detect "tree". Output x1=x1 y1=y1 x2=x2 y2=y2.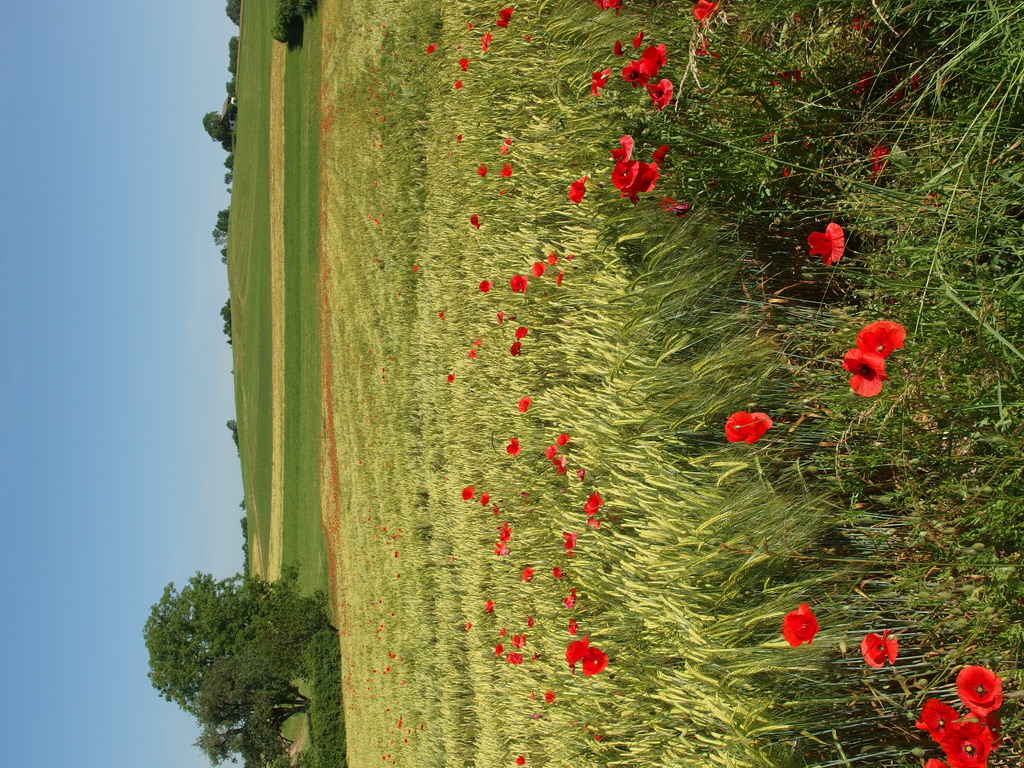
x1=225 y1=1 x2=243 y2=31.
